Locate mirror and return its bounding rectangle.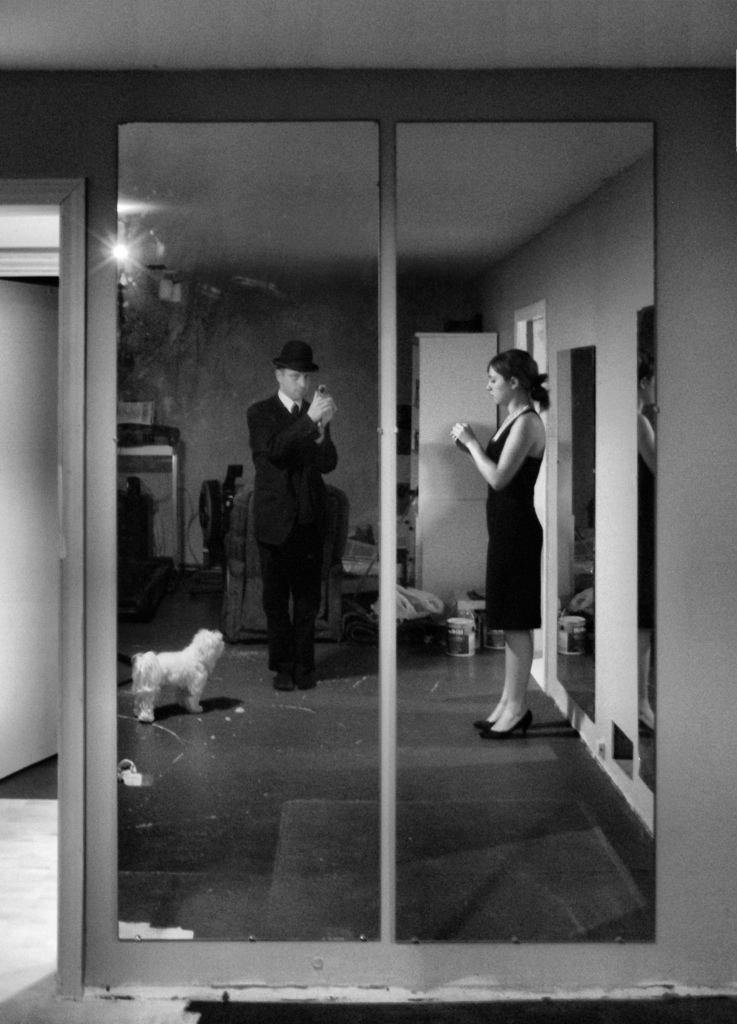
(x1=117, y1=125, x2=382, y2=946).
